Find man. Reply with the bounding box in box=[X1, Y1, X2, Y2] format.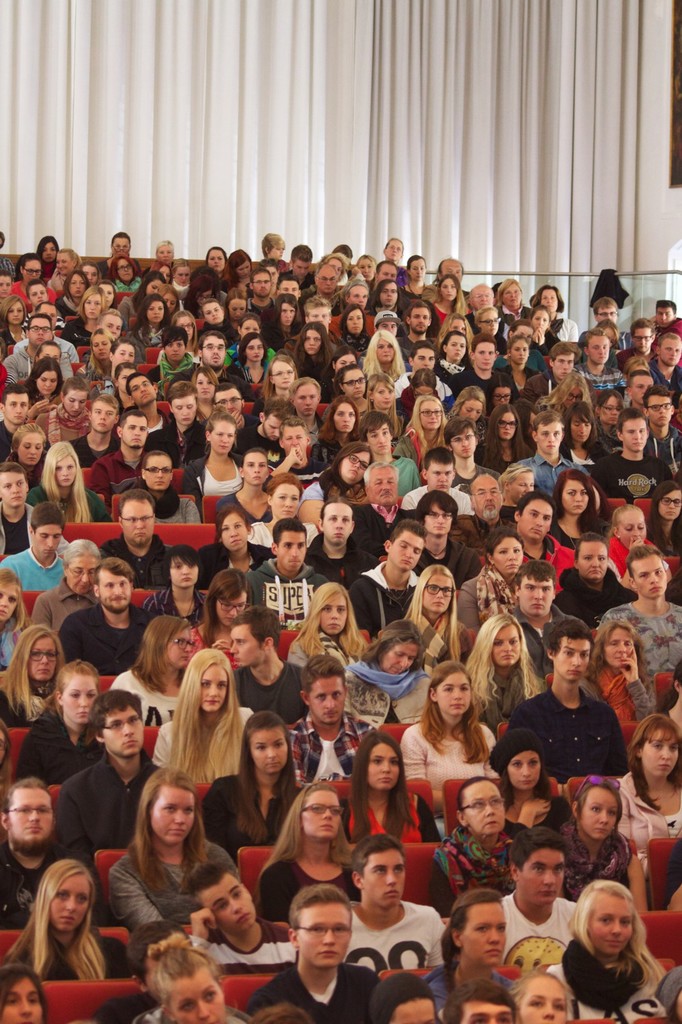
box=[505, 564, 575, 681].
